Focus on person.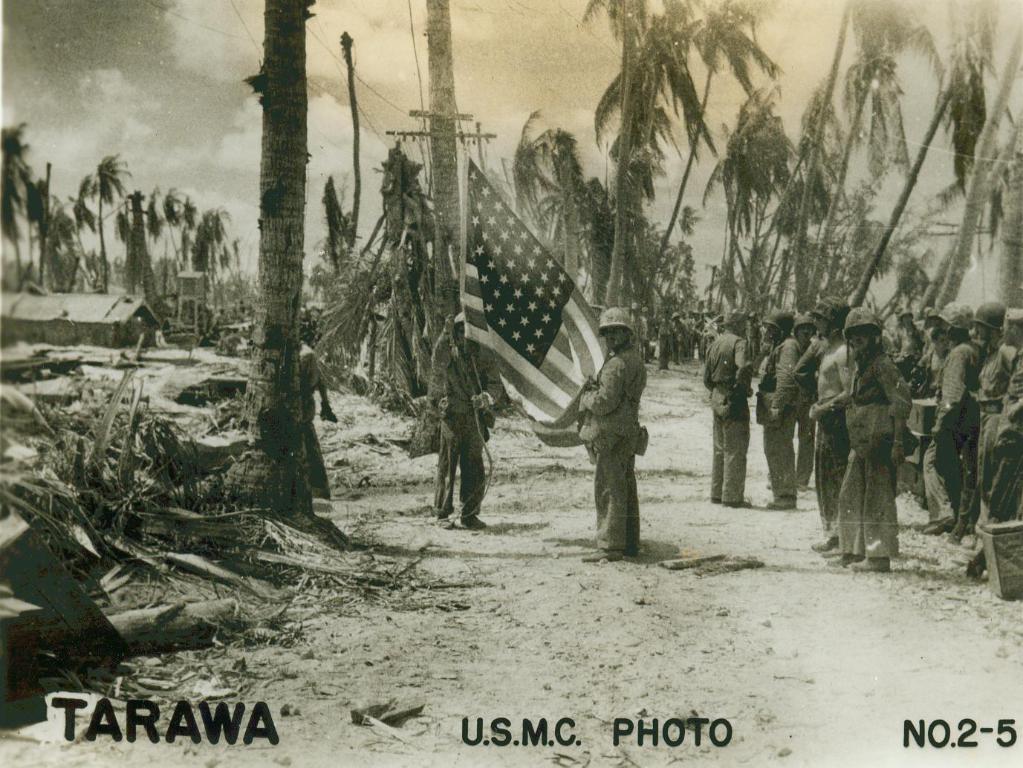
Focused at detection(427, 307, 504, 536).
